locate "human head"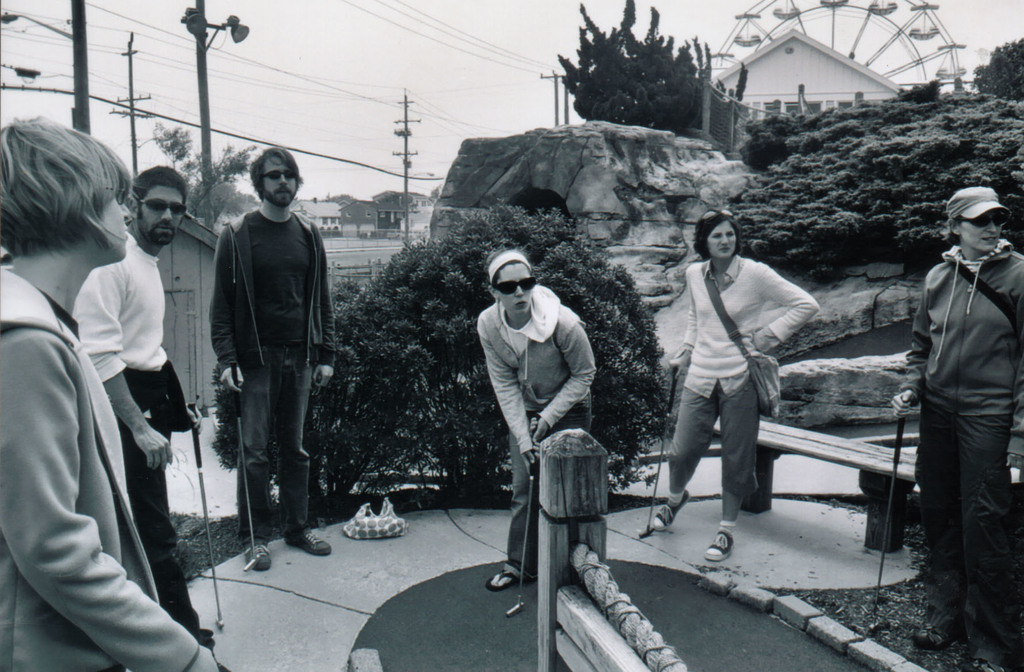
x1=0 y1=116 x2=132 y2=269
